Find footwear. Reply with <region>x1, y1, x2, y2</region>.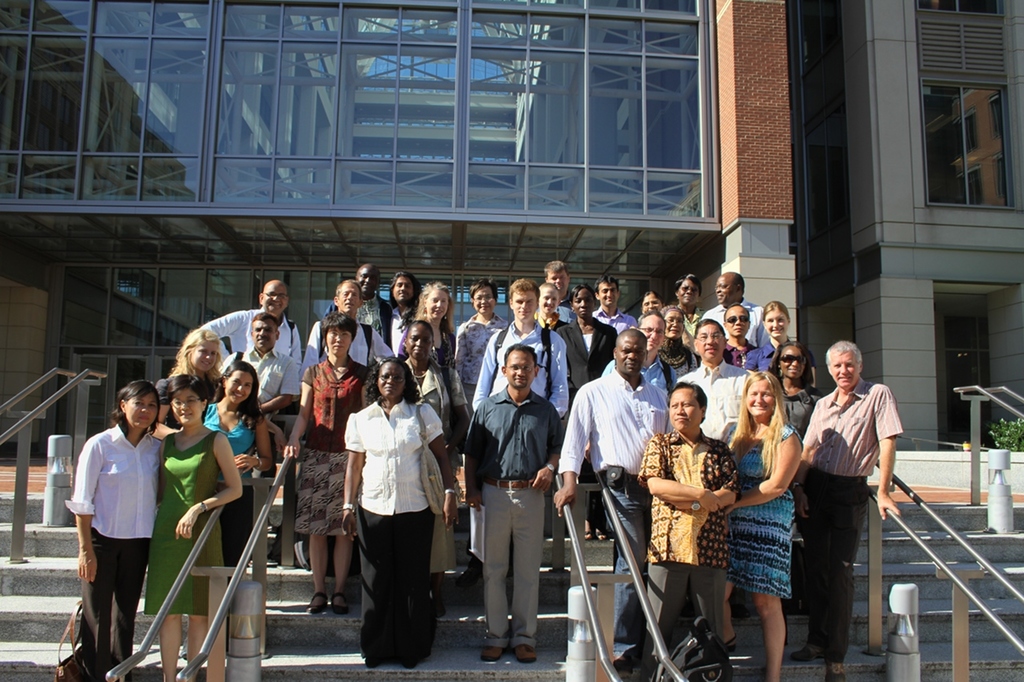
<region>826, 664, 847, 681</region>.
